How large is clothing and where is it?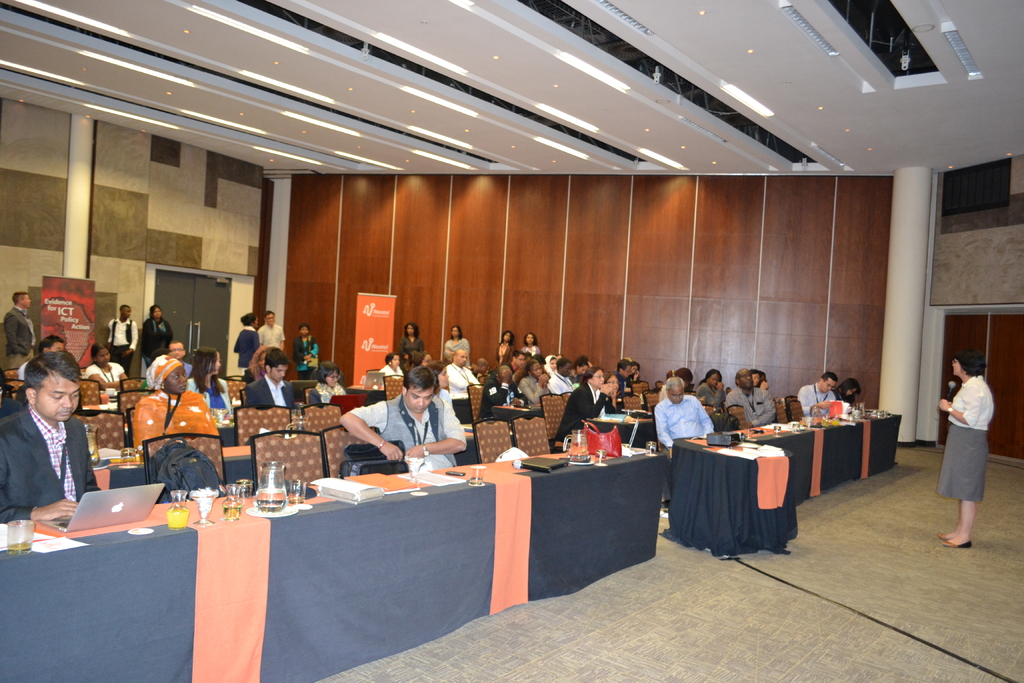
Bounding box: {"left": 184, "top": 375, "right": 231, "bottom": 417}.
